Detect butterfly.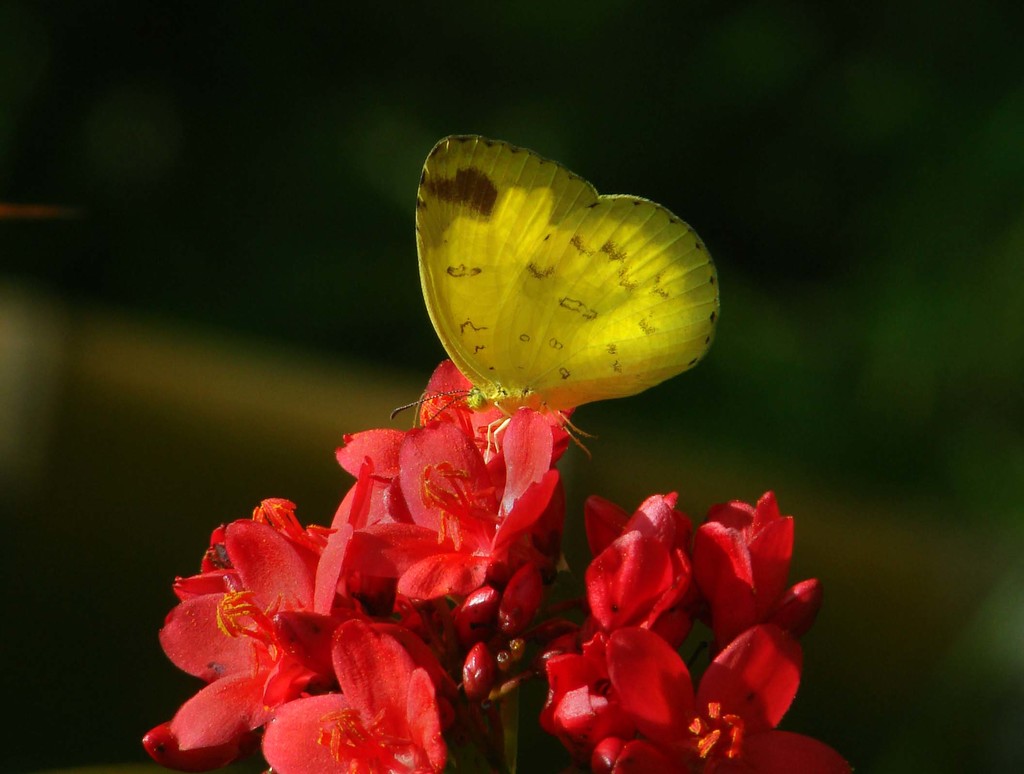
Detected at bbox(391, 104, 732, 471).
